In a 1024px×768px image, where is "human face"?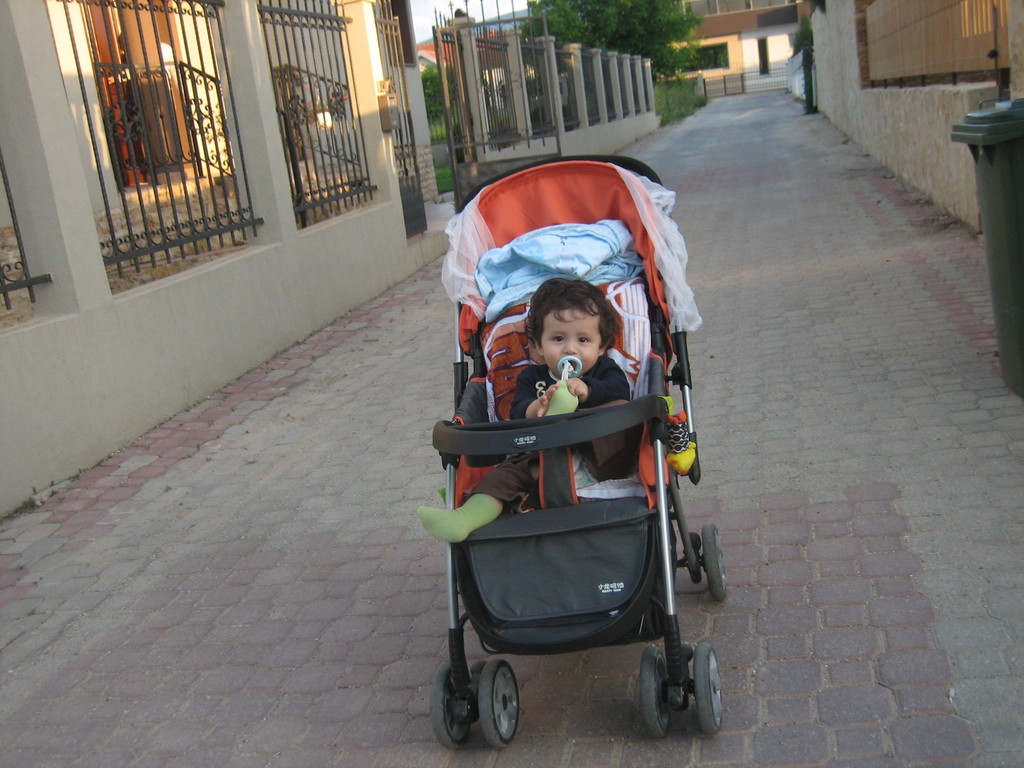
[540,304,600,374].
